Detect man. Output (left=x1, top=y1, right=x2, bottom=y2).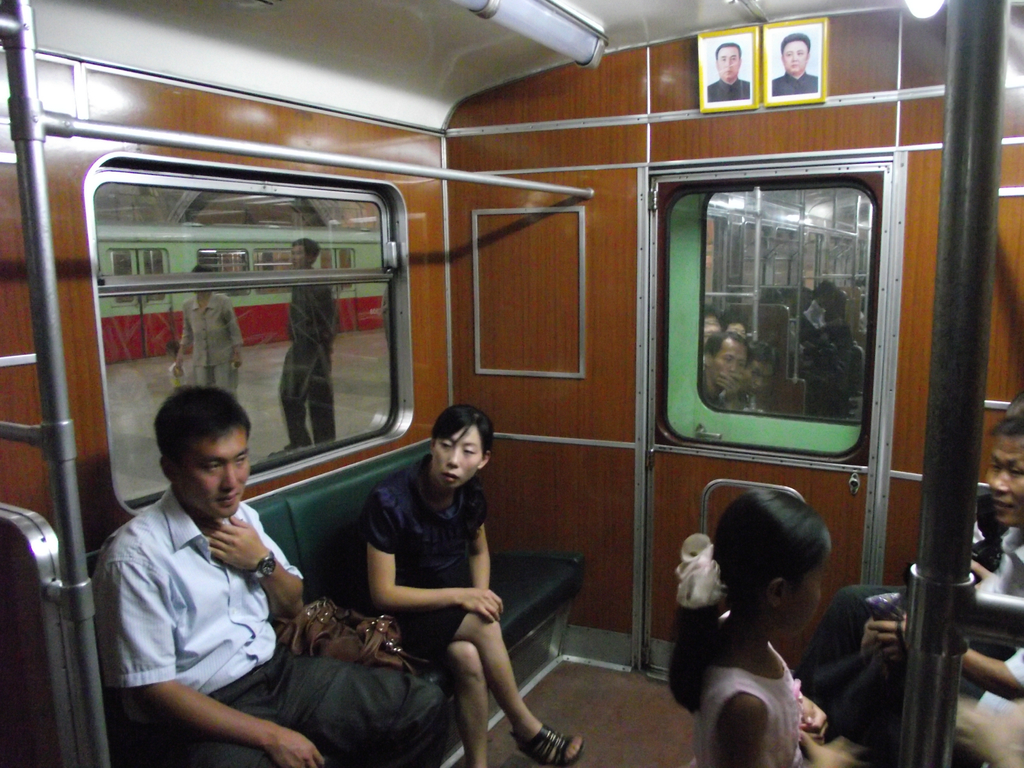
(left=271, top=234, right=335, bottom=455).
